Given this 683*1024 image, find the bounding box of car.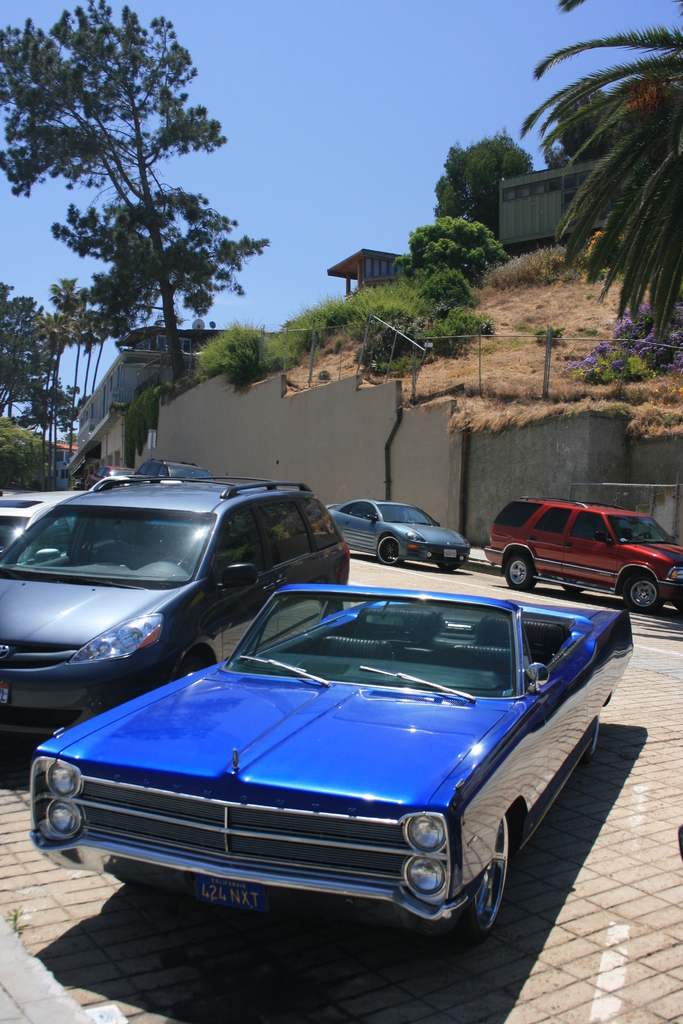
bbox(24, 585, 632, 938).
